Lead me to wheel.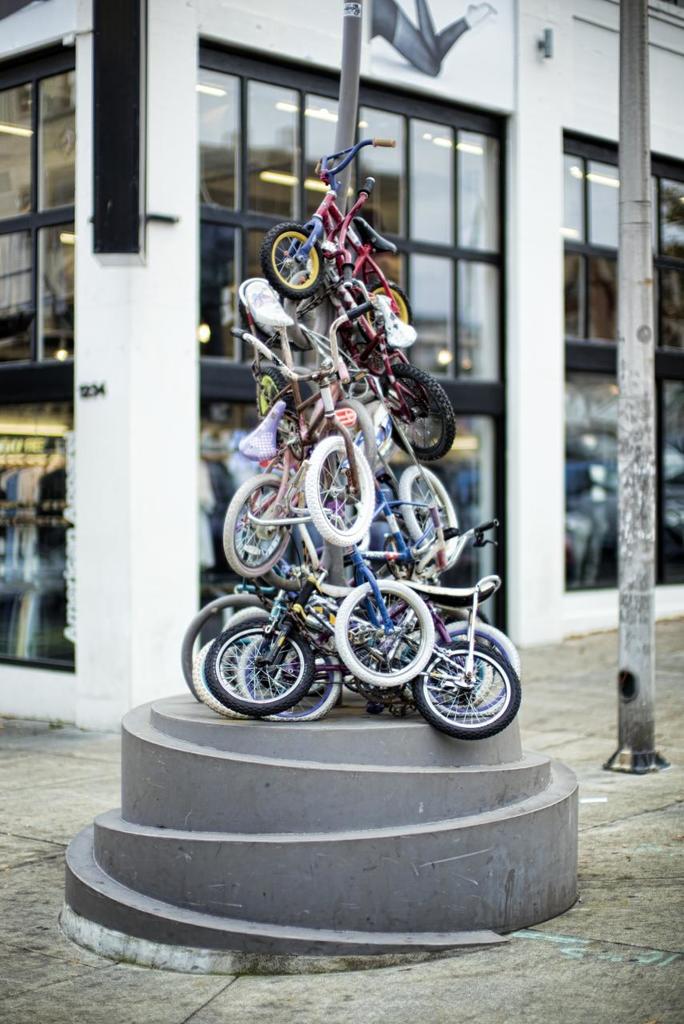
Lead to bbox=(413, 635, 522, 738).
